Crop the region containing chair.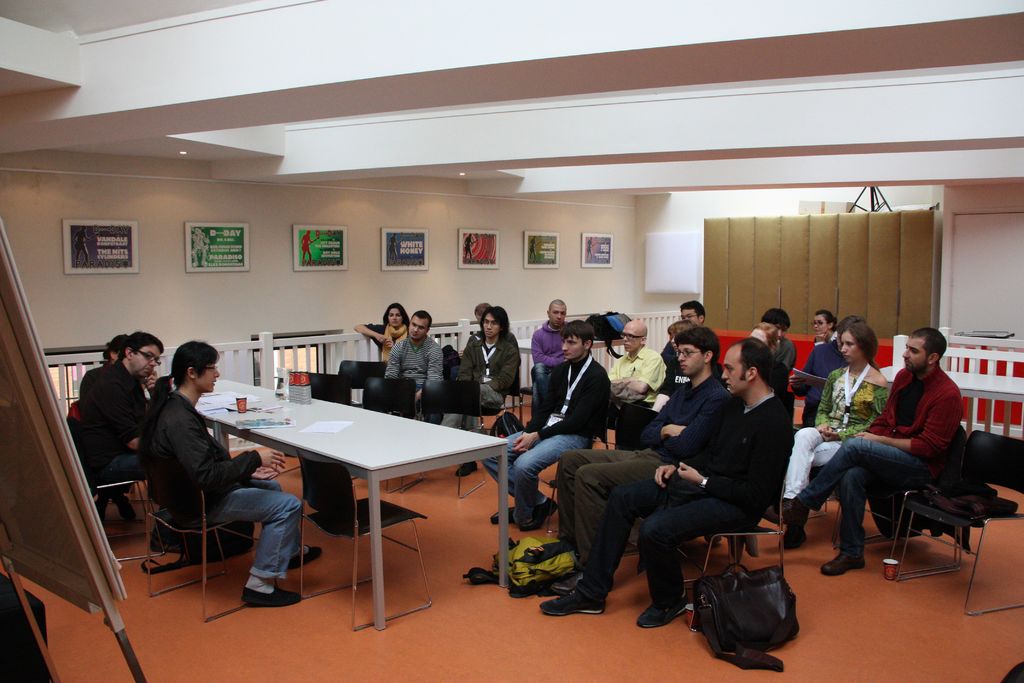
Crop region: l=569, t=400, r=665, b=566.
